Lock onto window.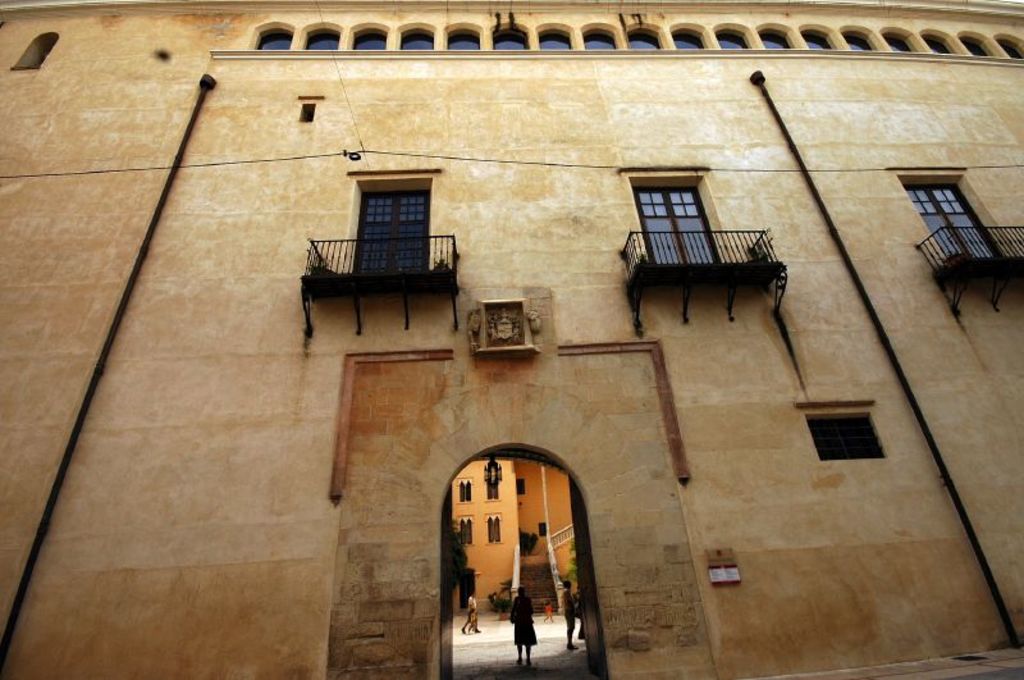
Locked: {"left": 929, "top": 44, "right": 950, "bottom": 54}.
